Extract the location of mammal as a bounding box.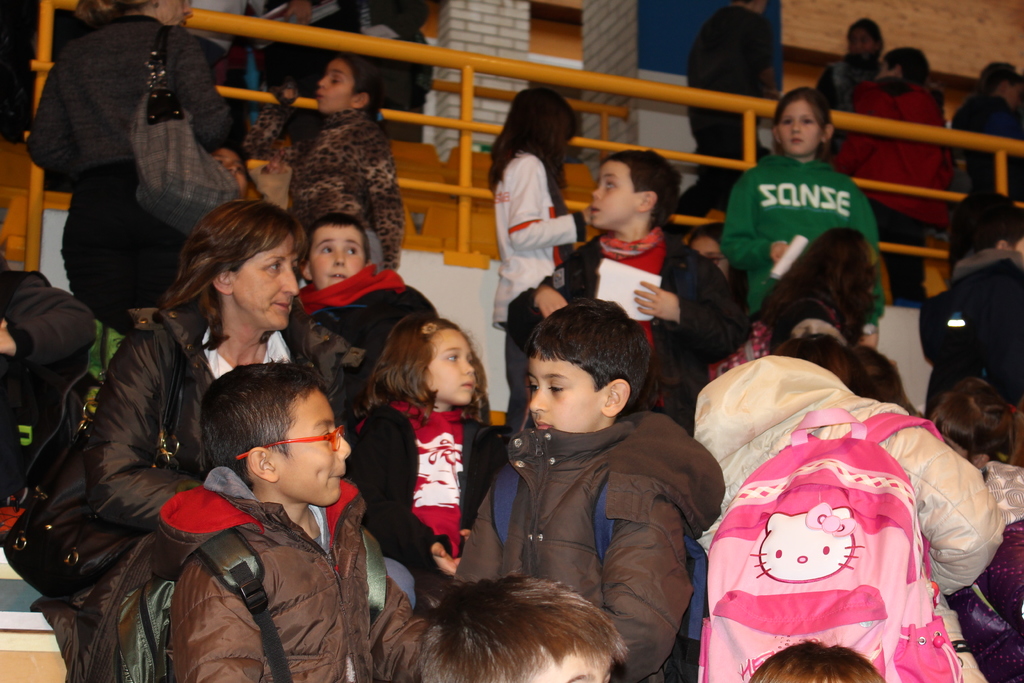
(0,204,101,546).
